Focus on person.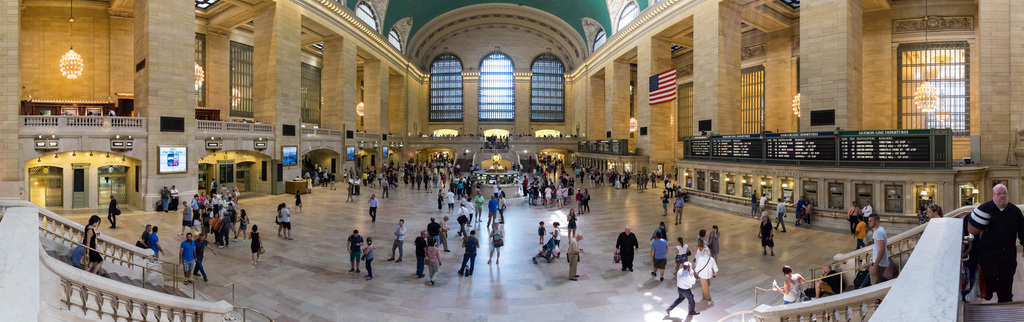
Focused at Rect(582, 189, 588, 211).
